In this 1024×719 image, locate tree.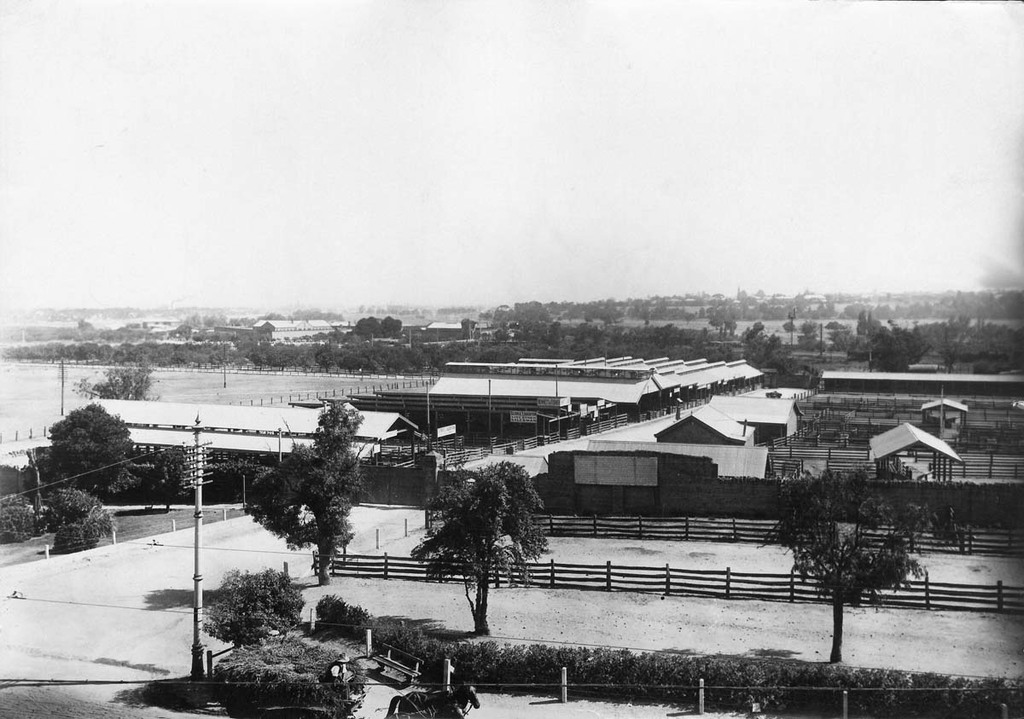
Bounding box: locate(777, 464, 918, 661).
